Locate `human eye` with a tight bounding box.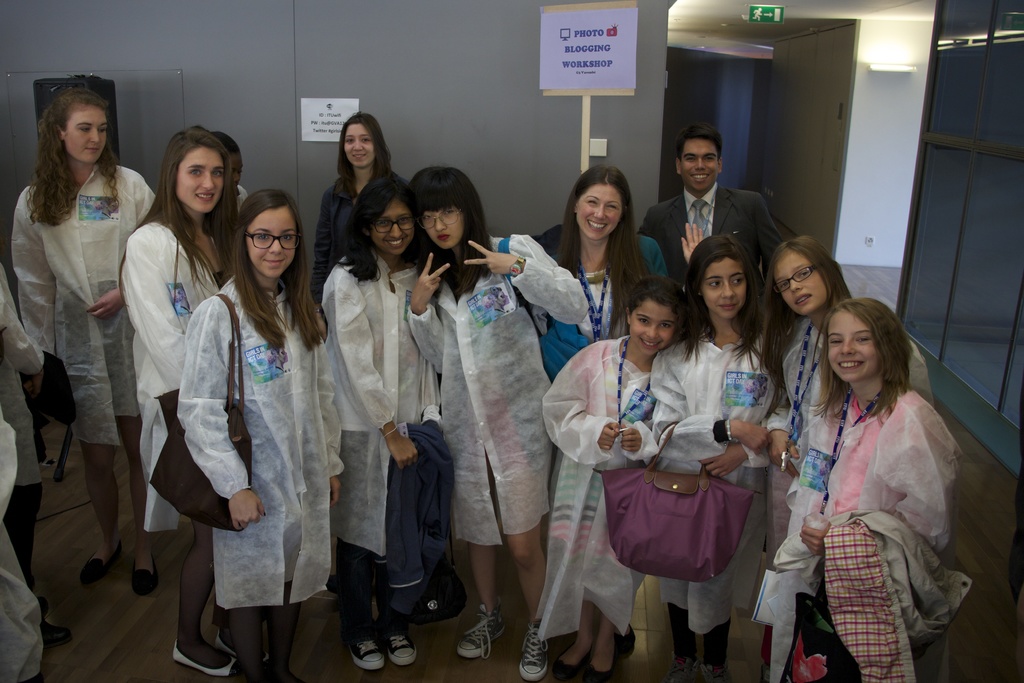
<bbox>424, 215, 431, 221</bbox>.
